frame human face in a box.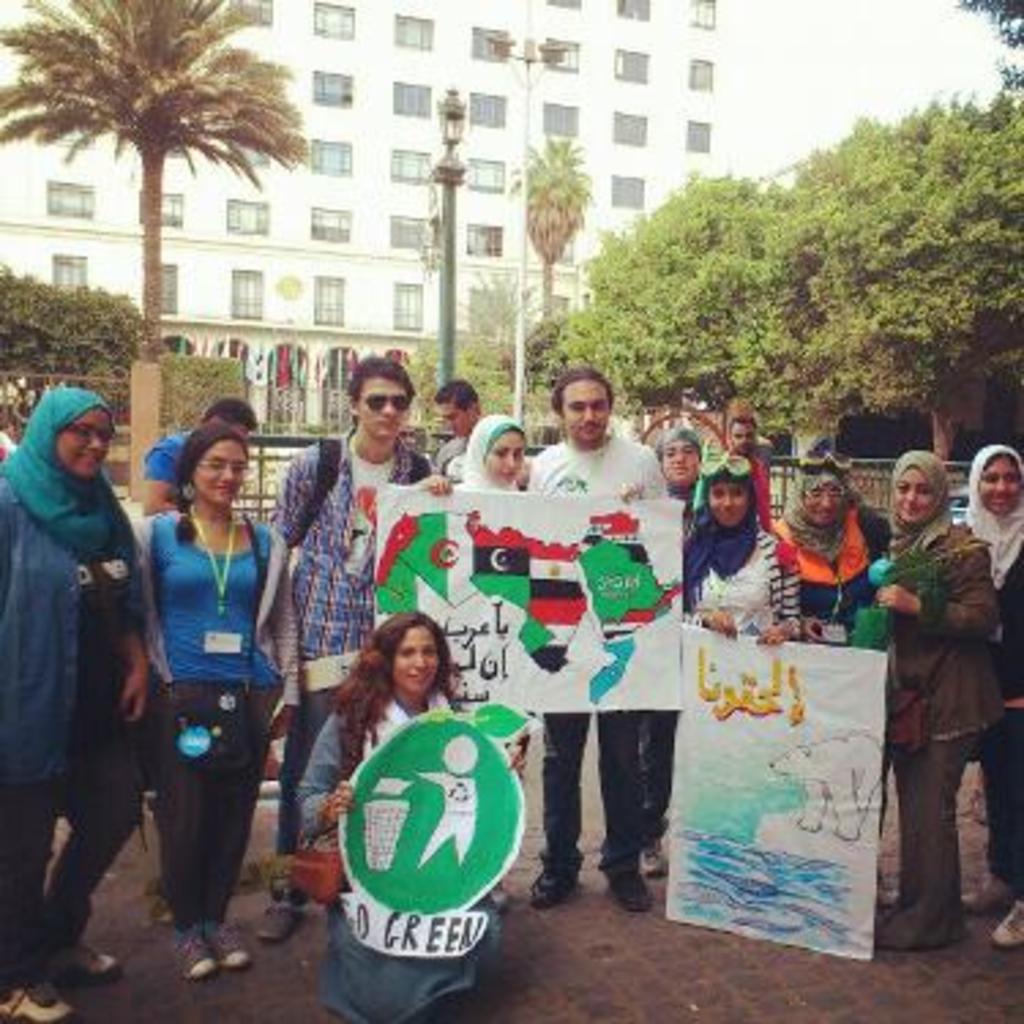
BBox(797, 483, 847, 519).
